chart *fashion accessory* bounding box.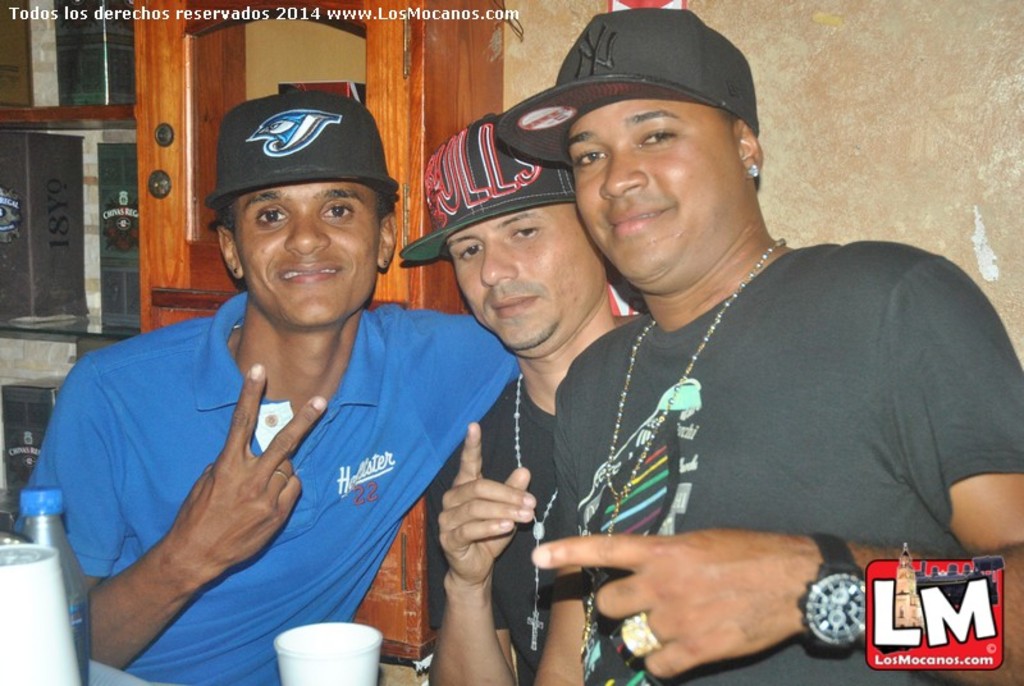
Charted: left=746, top=163, right=762, bottom=183.
